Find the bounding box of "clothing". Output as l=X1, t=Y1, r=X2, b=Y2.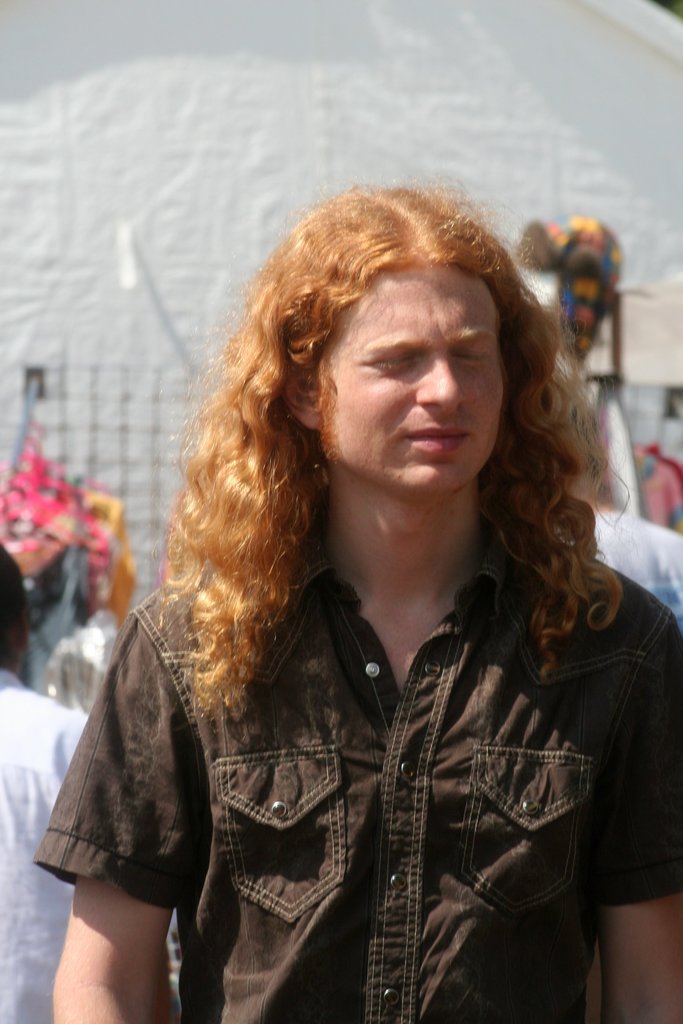
l=25, t=521, r=682, b=1023.
